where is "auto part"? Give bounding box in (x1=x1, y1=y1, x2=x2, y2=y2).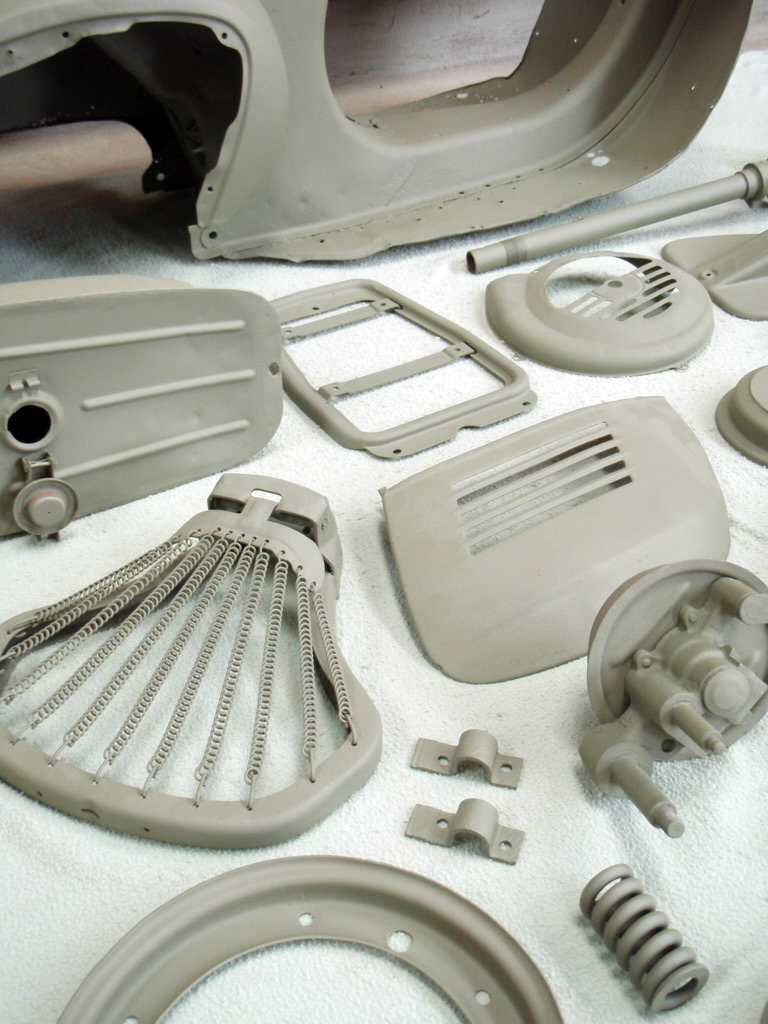
(x1=409, y1=728, x2=524, y2=785).
